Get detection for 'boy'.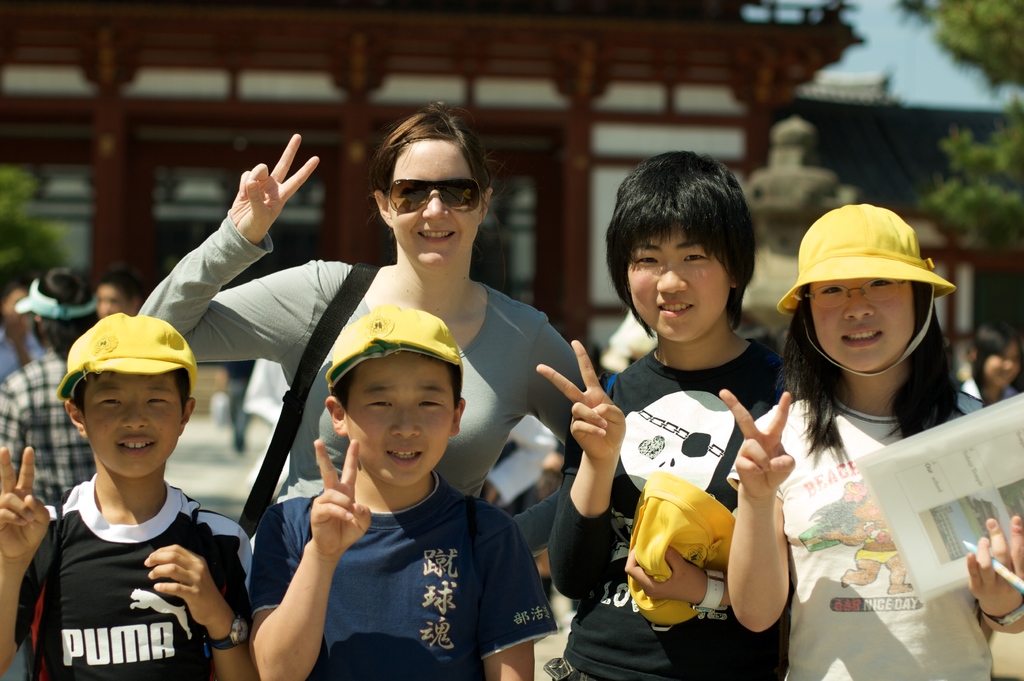
Detection: 9/316/244/677.
